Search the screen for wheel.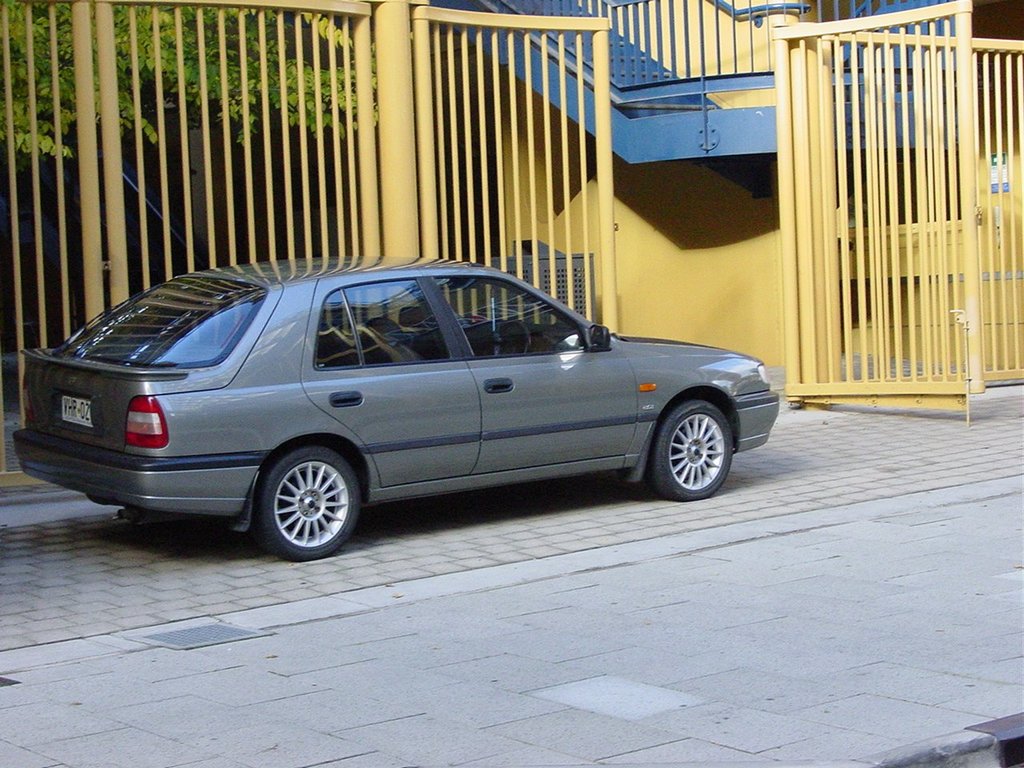
Found at [left=493, top=315, right=530, bottom=357].
